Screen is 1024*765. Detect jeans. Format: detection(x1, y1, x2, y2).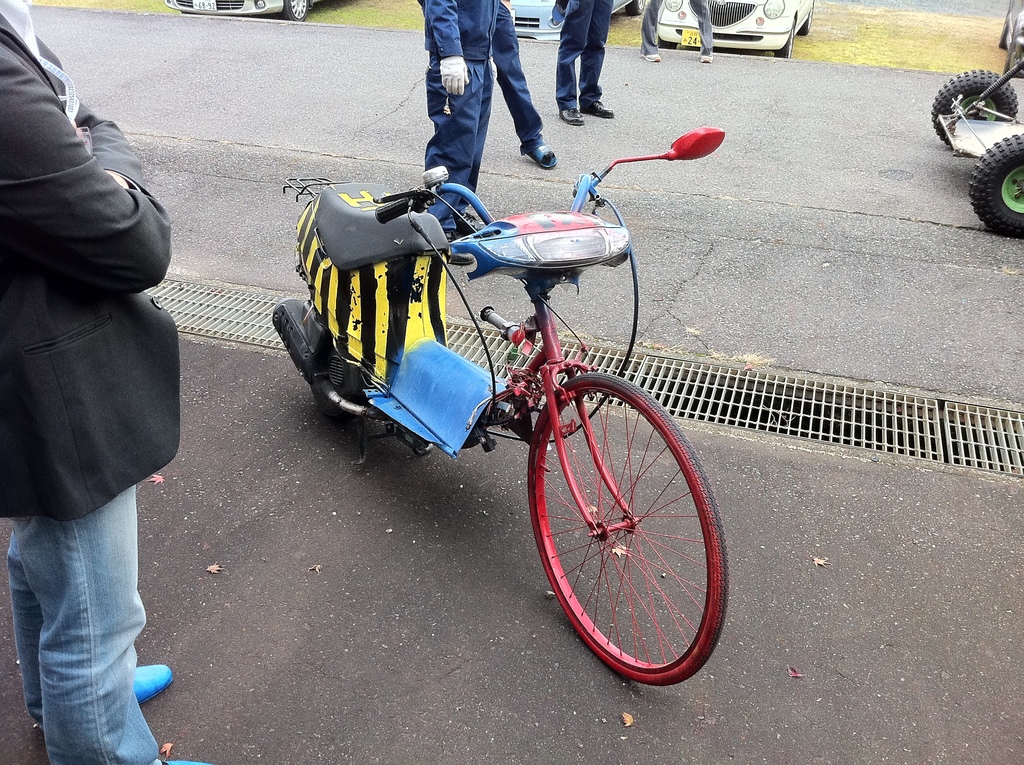
detection(15, 487, 163, 755).
